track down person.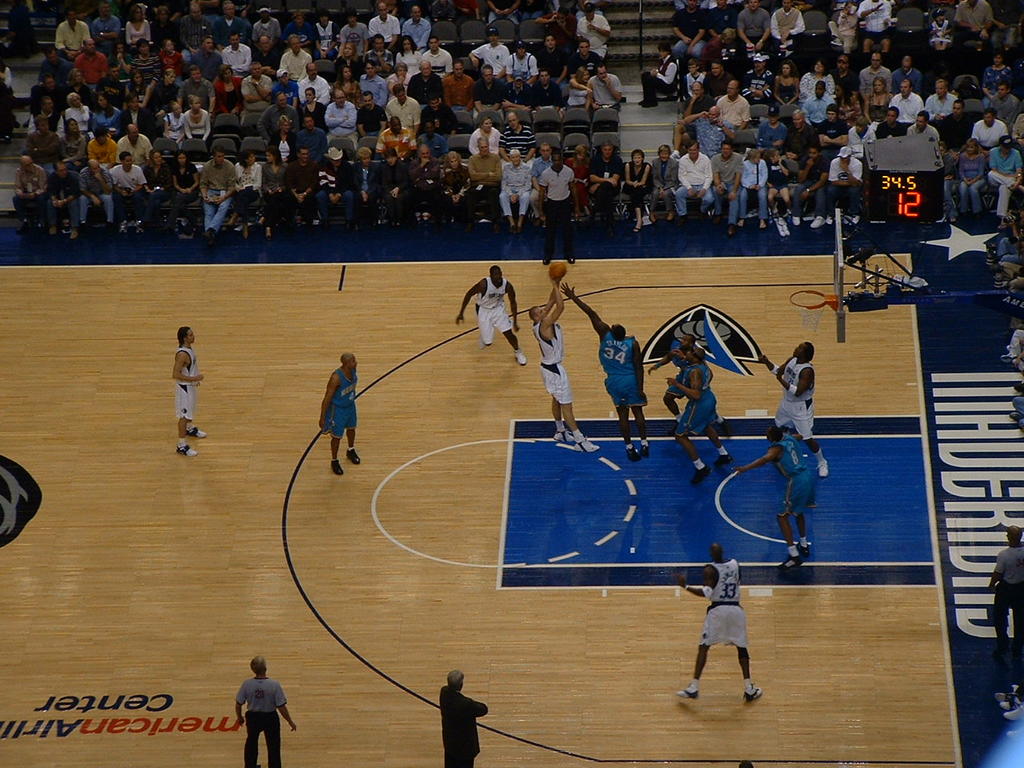
Tracked to (x1=530, y1=140, x2=552, y2=226).
